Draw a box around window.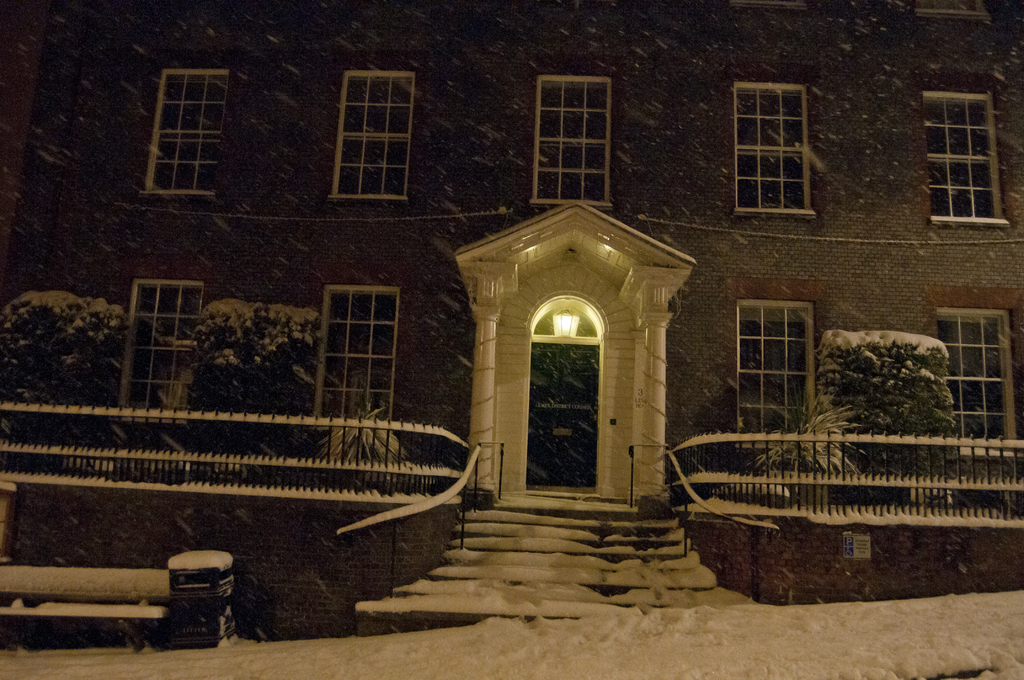
732,83,815,212.
